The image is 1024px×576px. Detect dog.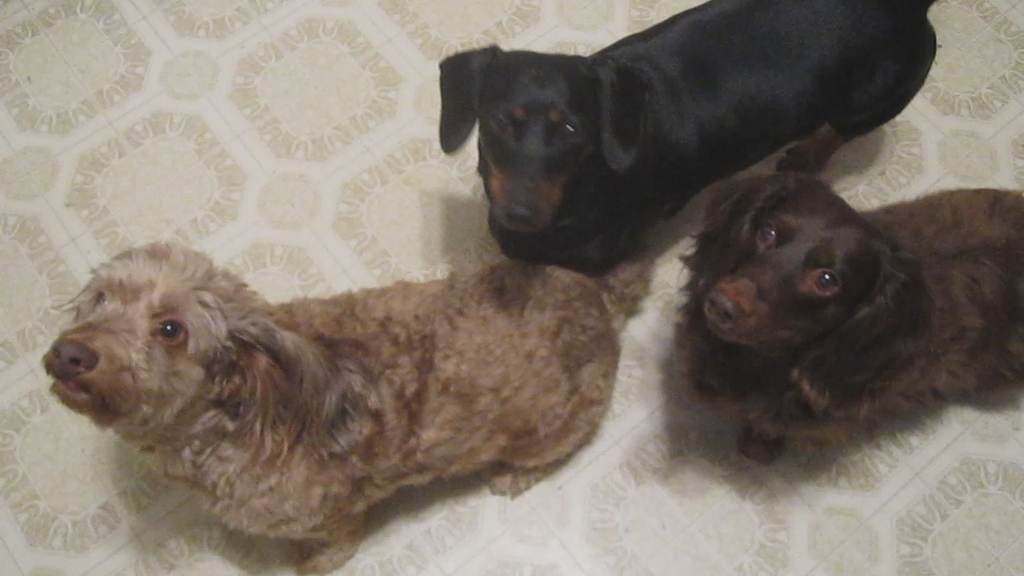
Detection: [left=665, top=170, right=1023, bottom=467].
